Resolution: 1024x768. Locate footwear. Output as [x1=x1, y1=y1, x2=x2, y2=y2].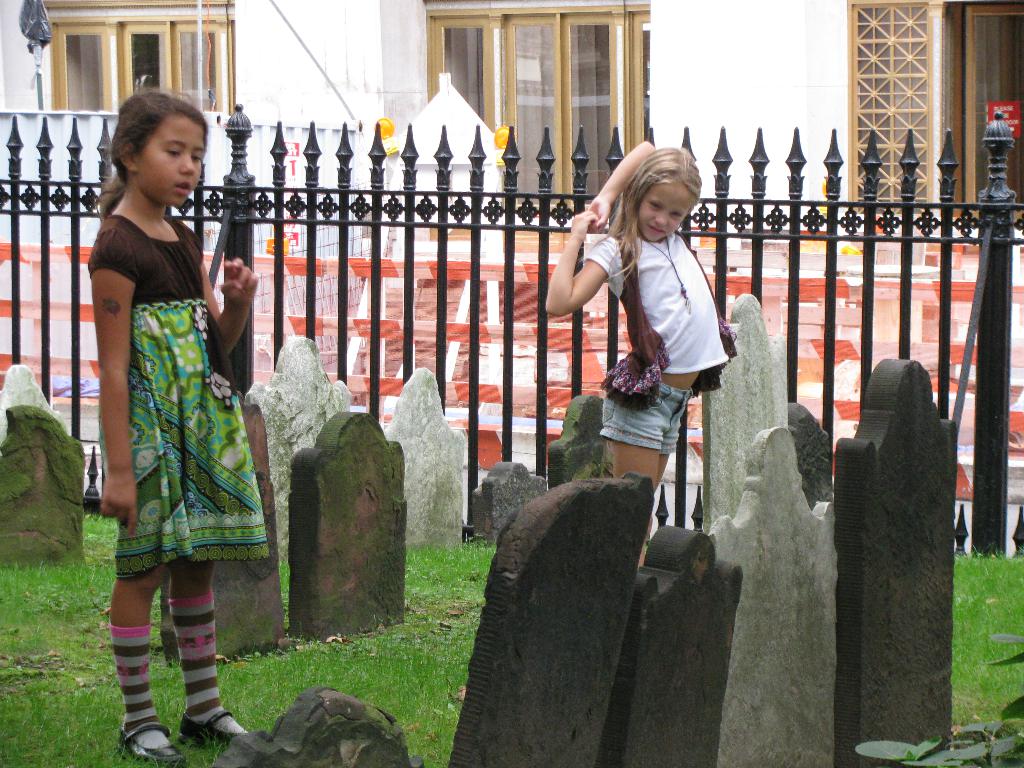
[x1=111, y1=718, x2=196, y2=767].
